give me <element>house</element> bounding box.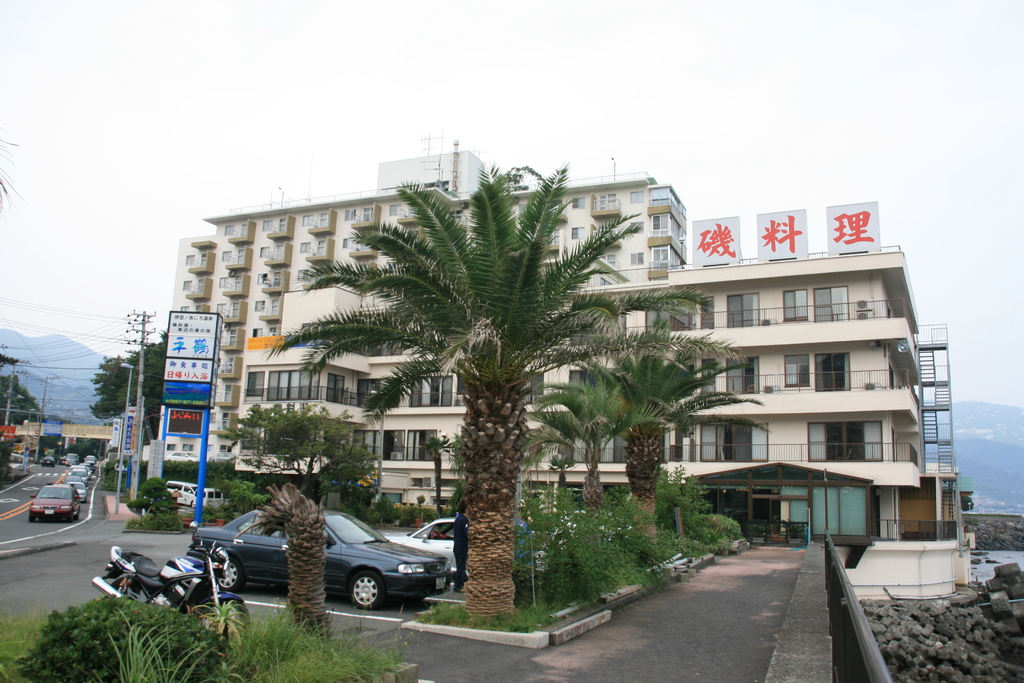
l=172, t=151, r=685, b=458.
